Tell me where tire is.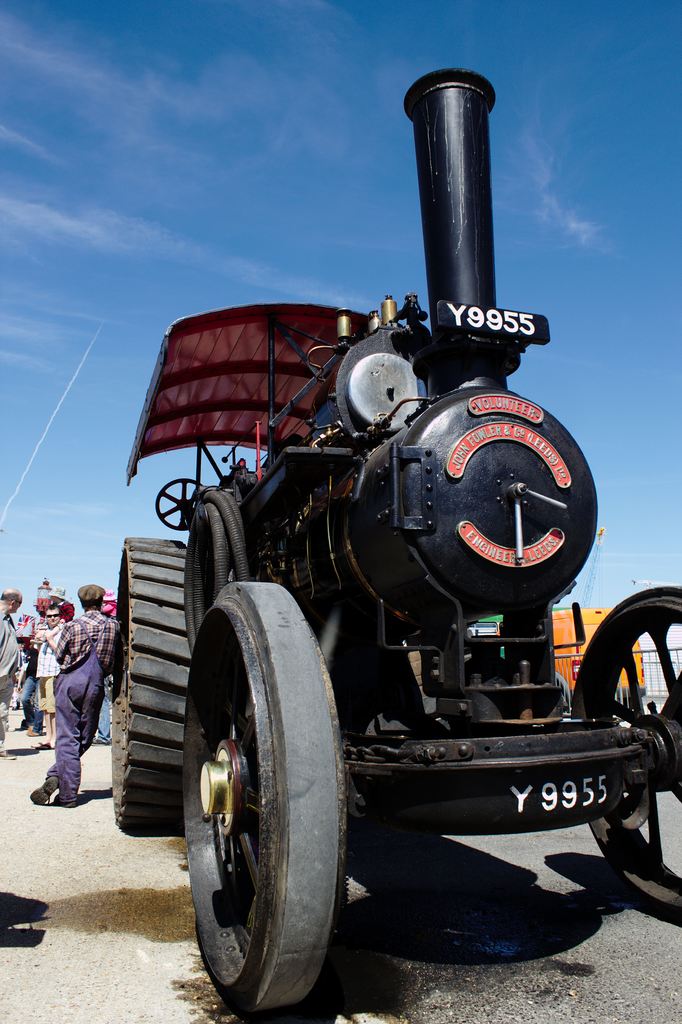
tire is at locate(111, 538, 188, 832).
